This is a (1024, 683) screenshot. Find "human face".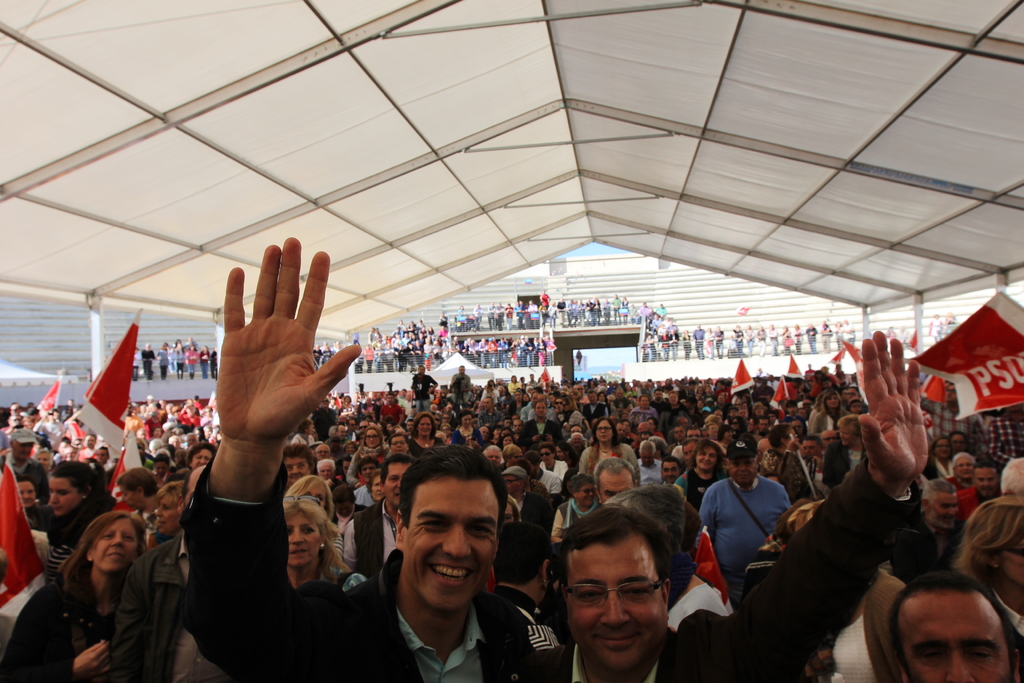
Bounding box: x1=682, y1=441, x2=695, y2=458.
